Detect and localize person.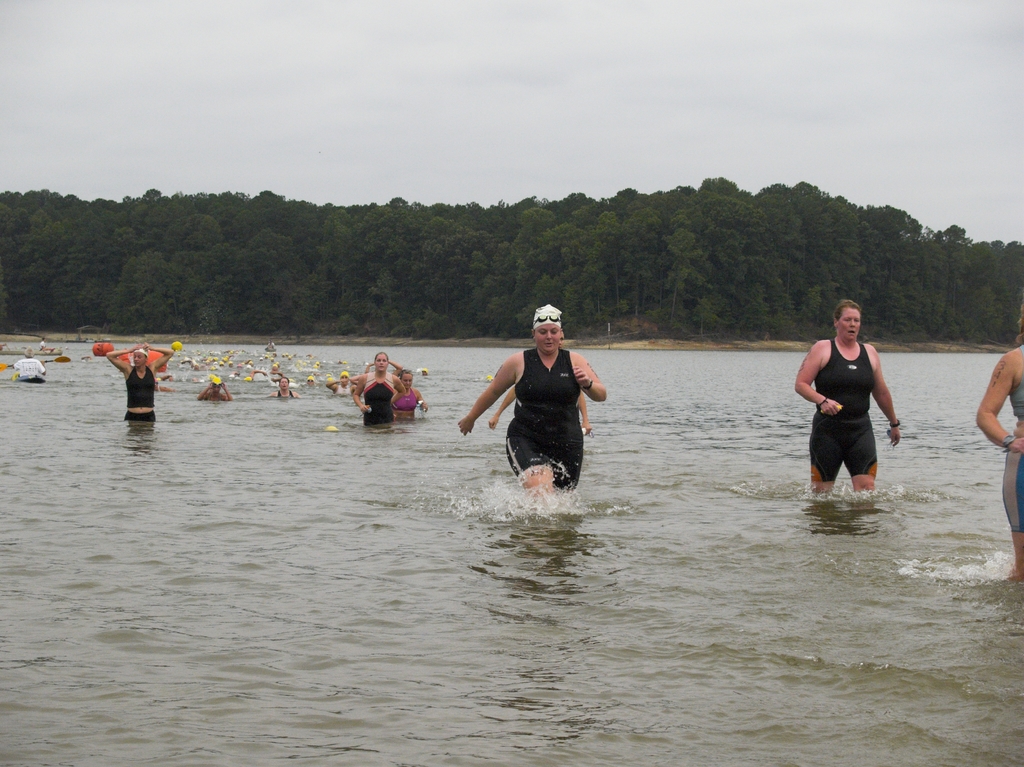
Localized at [x1=13, y1=343, x2=47, y2=376].
